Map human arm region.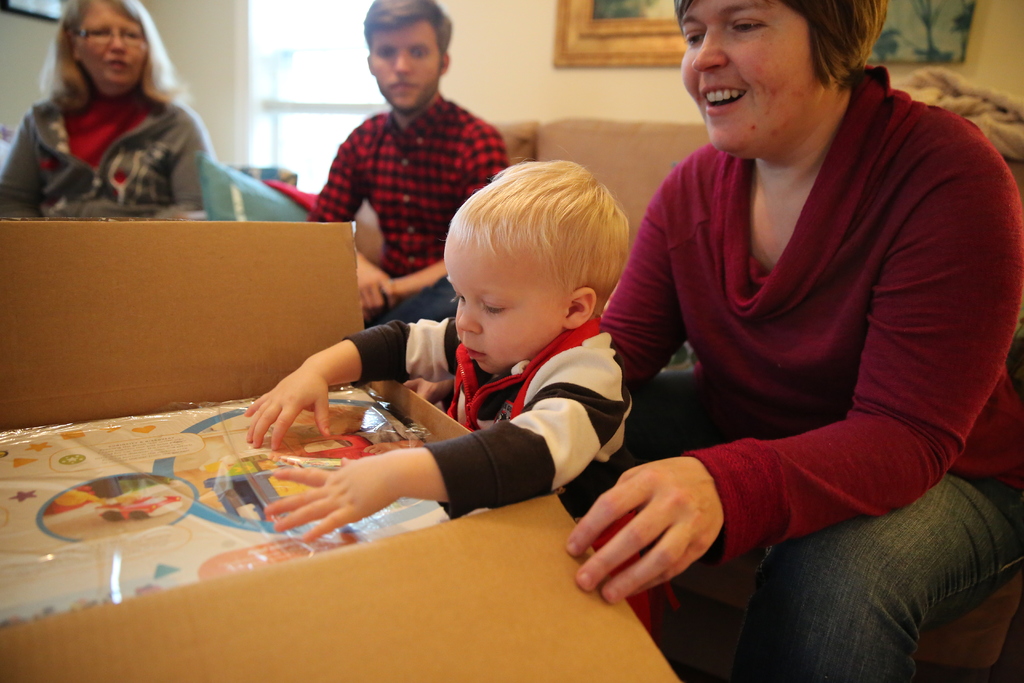
Mapped to <bbox>2, 108, 54, 234</bbox>.
